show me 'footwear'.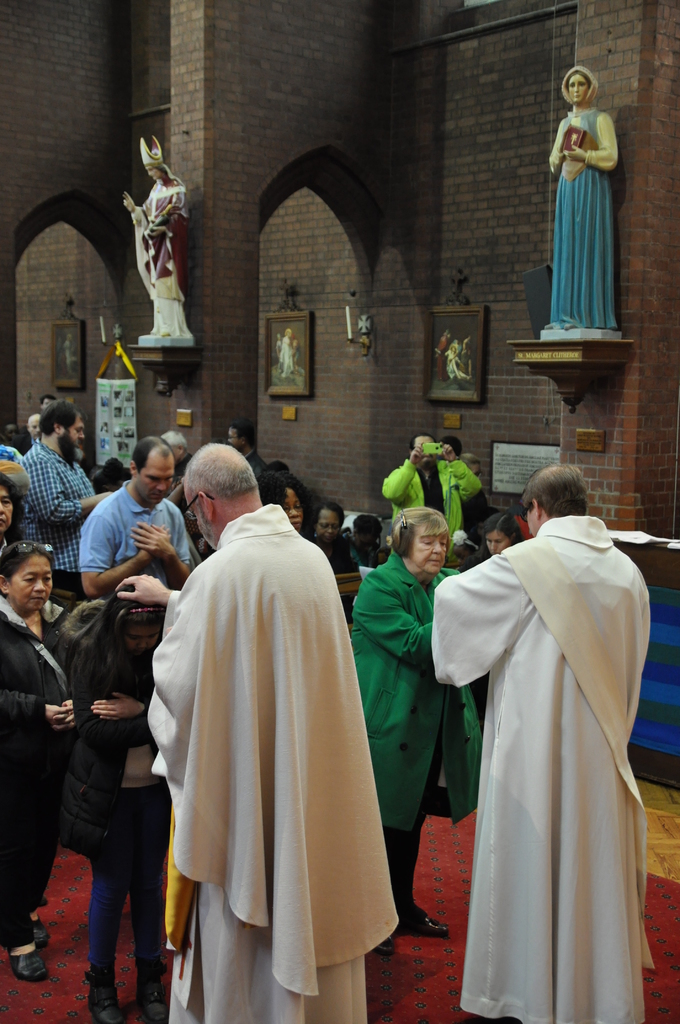
'footwear' is here: <bbox>31, 914, 52, 949</bbox>.
